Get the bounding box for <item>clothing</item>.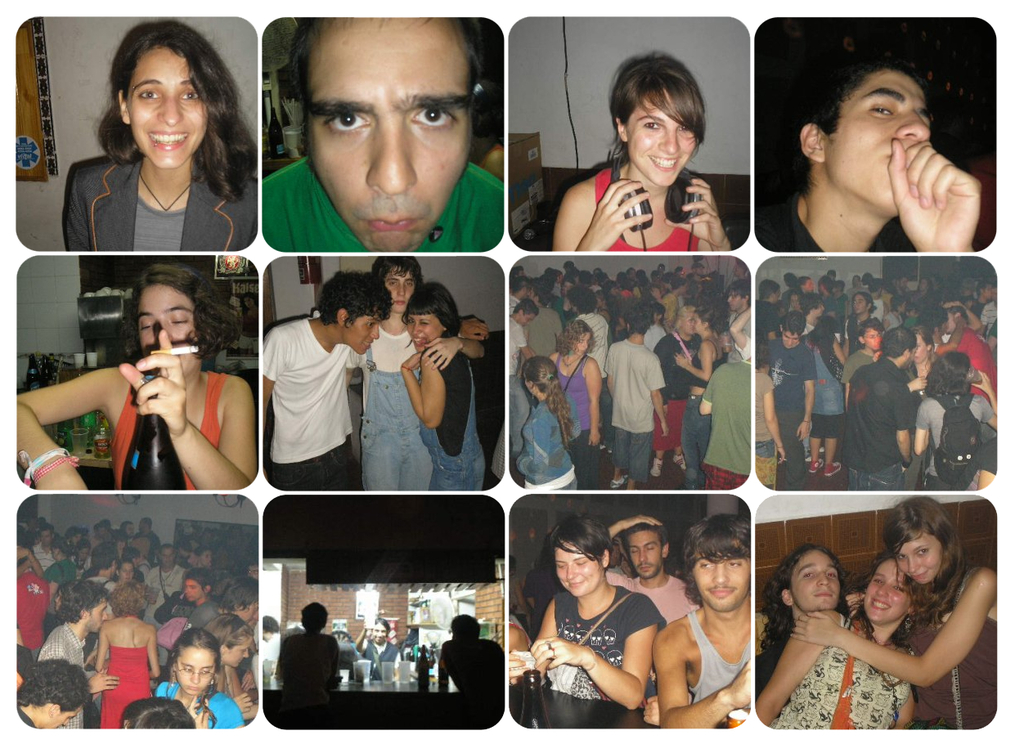
bbox=[769, 343, 815, 493].
